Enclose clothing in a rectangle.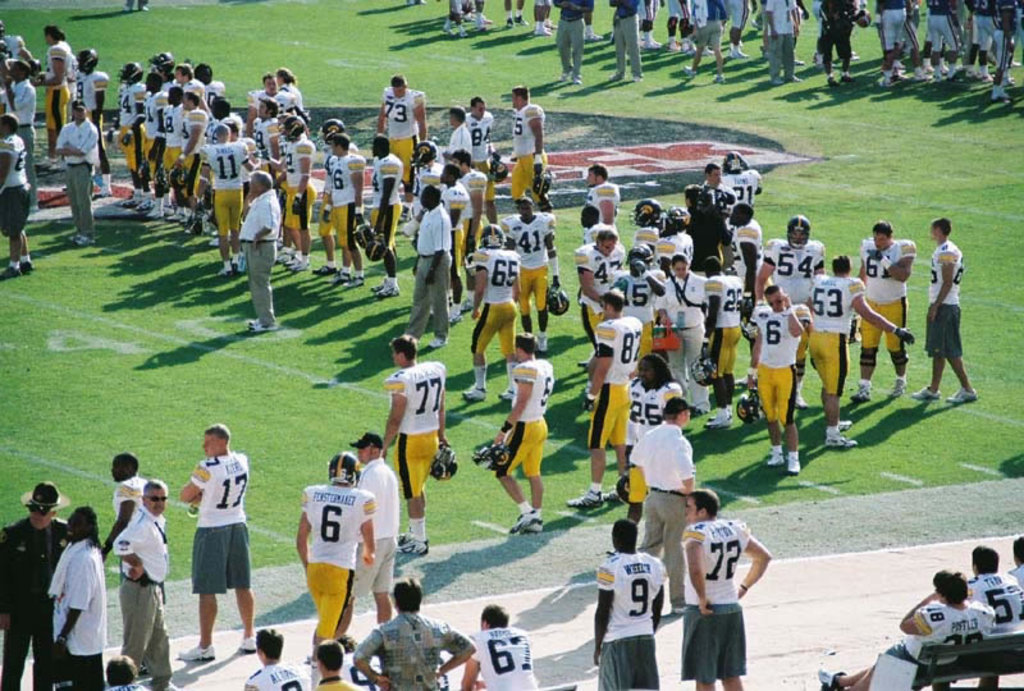
502:212:556:317.
